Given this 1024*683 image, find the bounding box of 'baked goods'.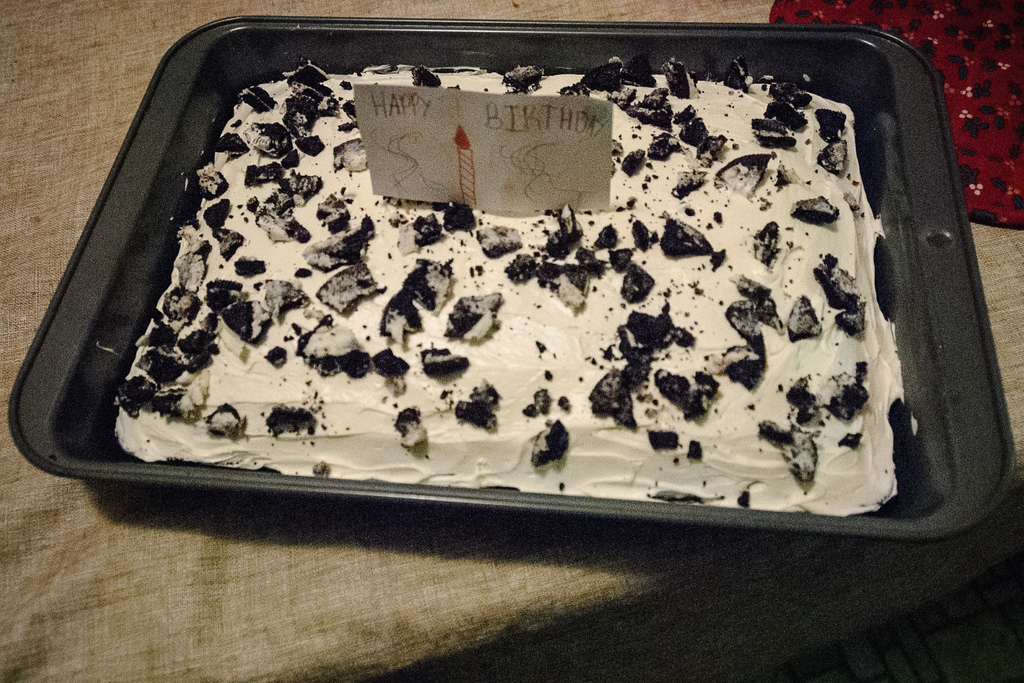
[113, 61, 905, 514].
